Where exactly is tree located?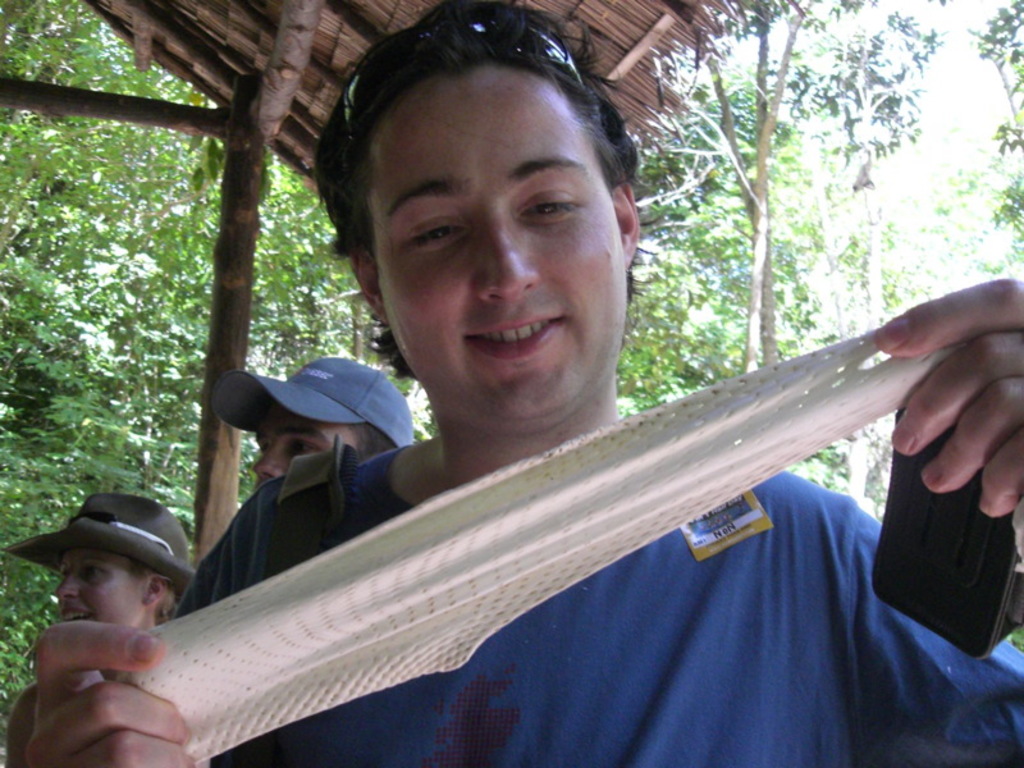
Its bounding box is (814,0,1023,526).
